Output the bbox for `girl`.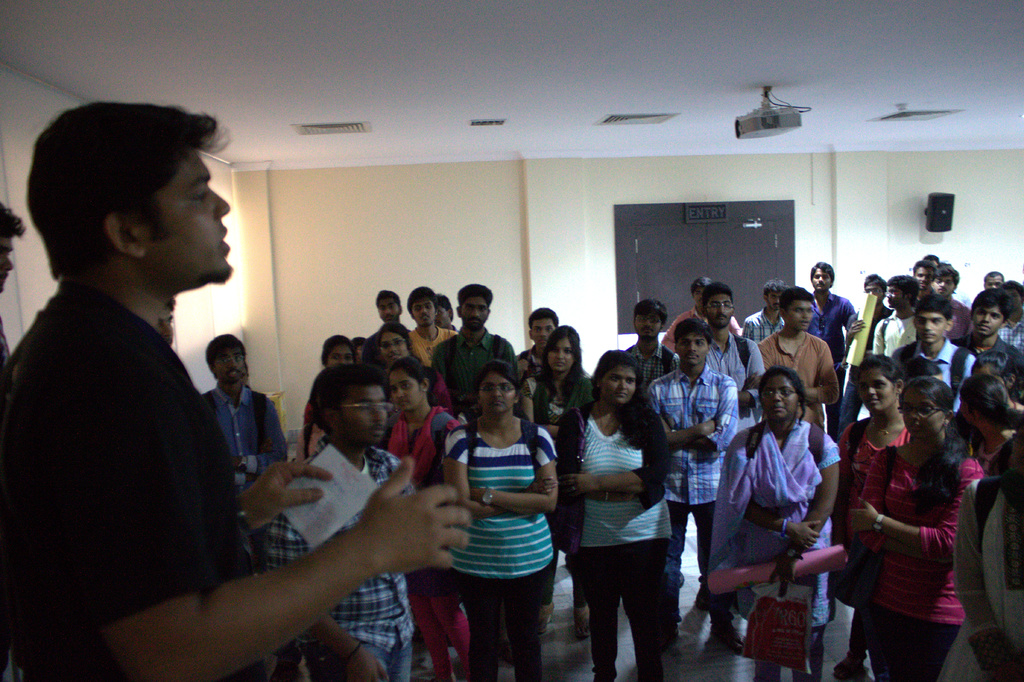
BBox(456, 361, 564, 681).
